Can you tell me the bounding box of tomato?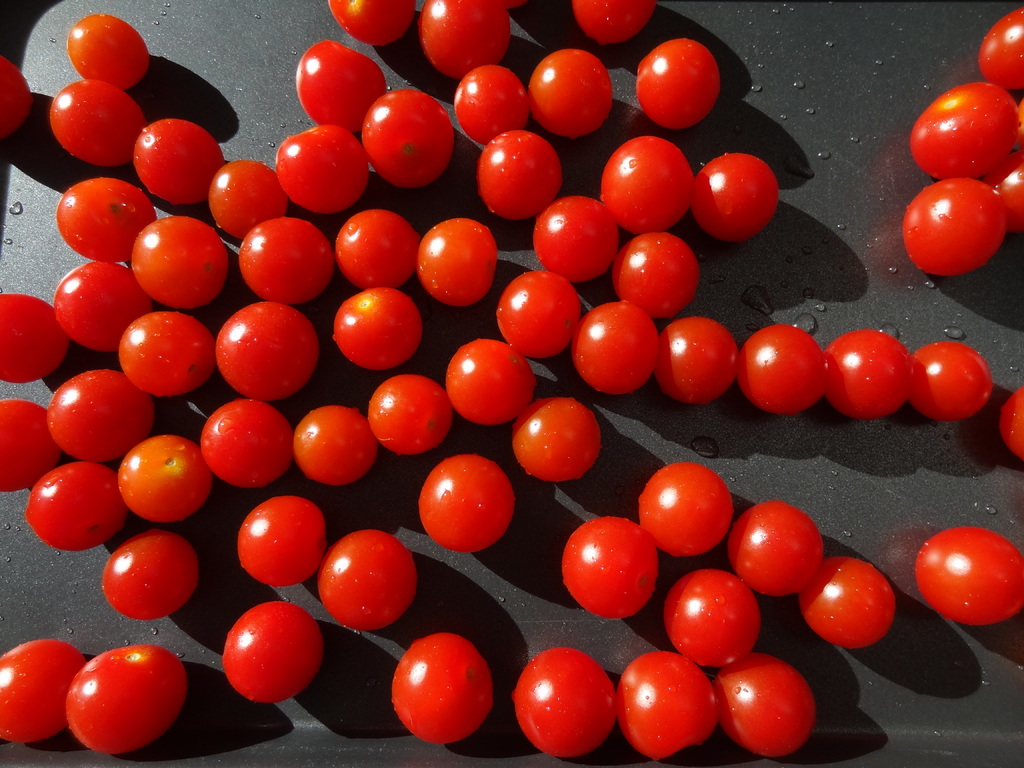
(left=0, top=399, right=59, bottom=495).
